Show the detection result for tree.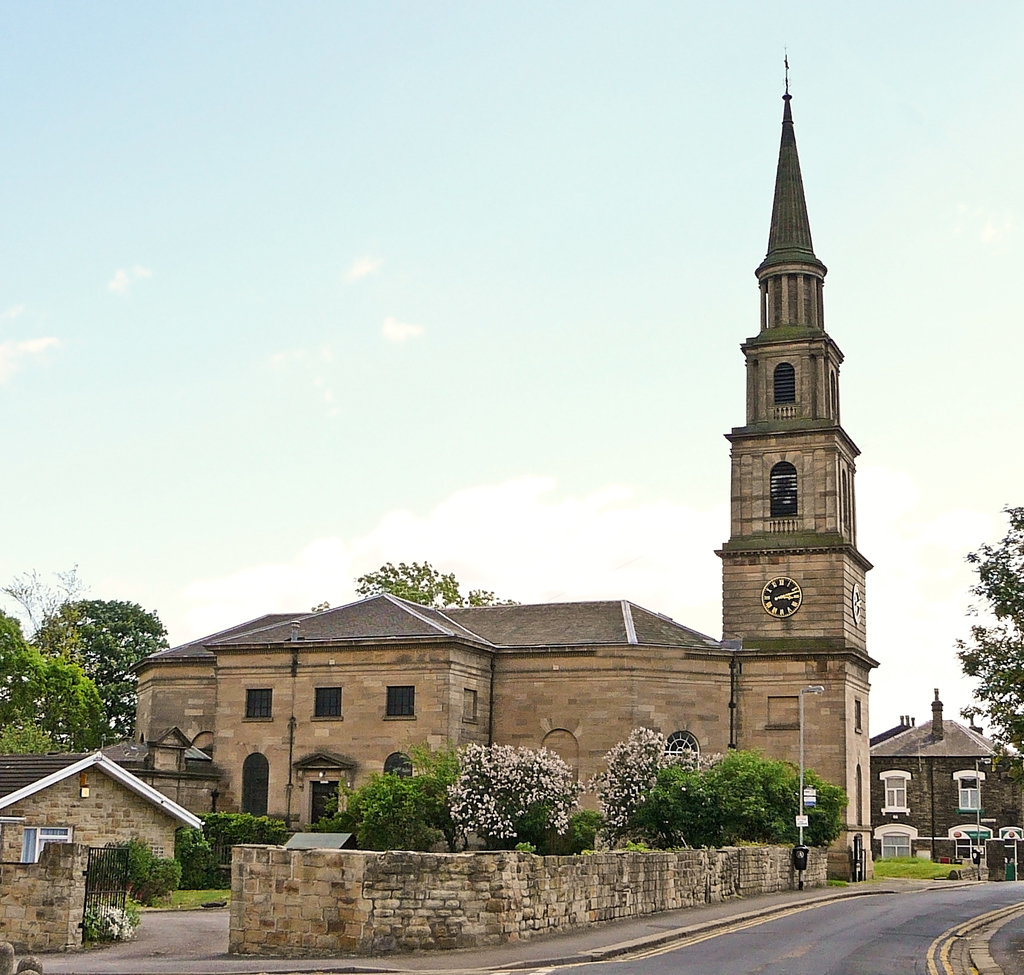
x1=174, y1=807, x2=298, y2=880.
